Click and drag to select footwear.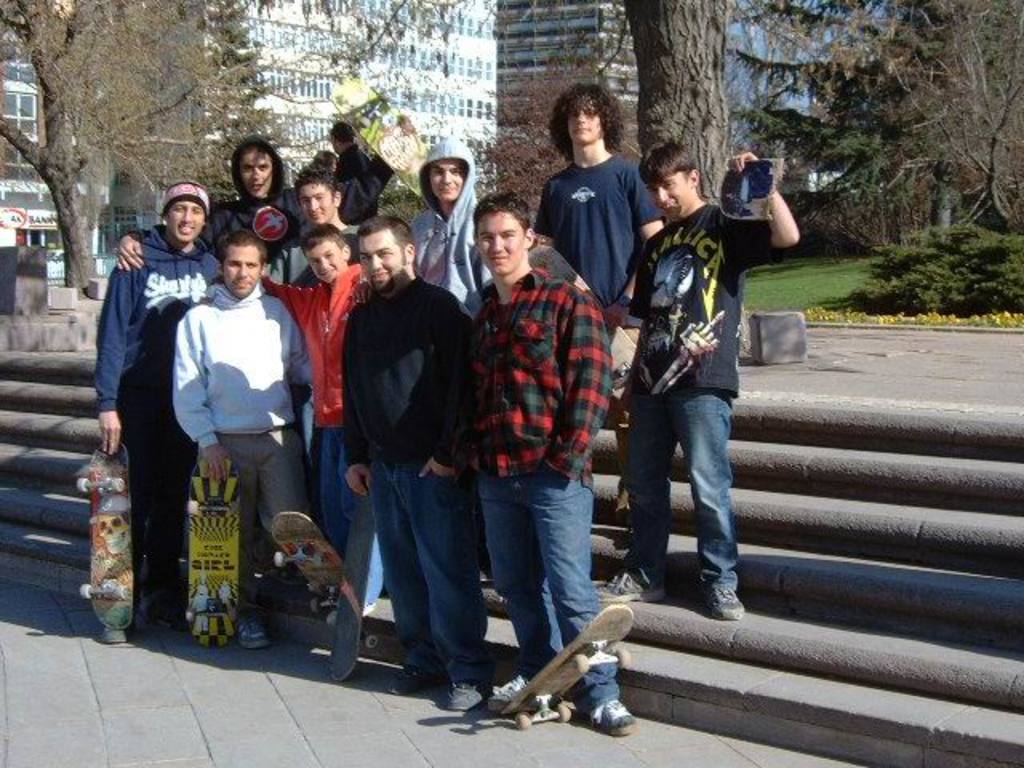
Selection: [left=702, top=586, right=755, bottom=622].
